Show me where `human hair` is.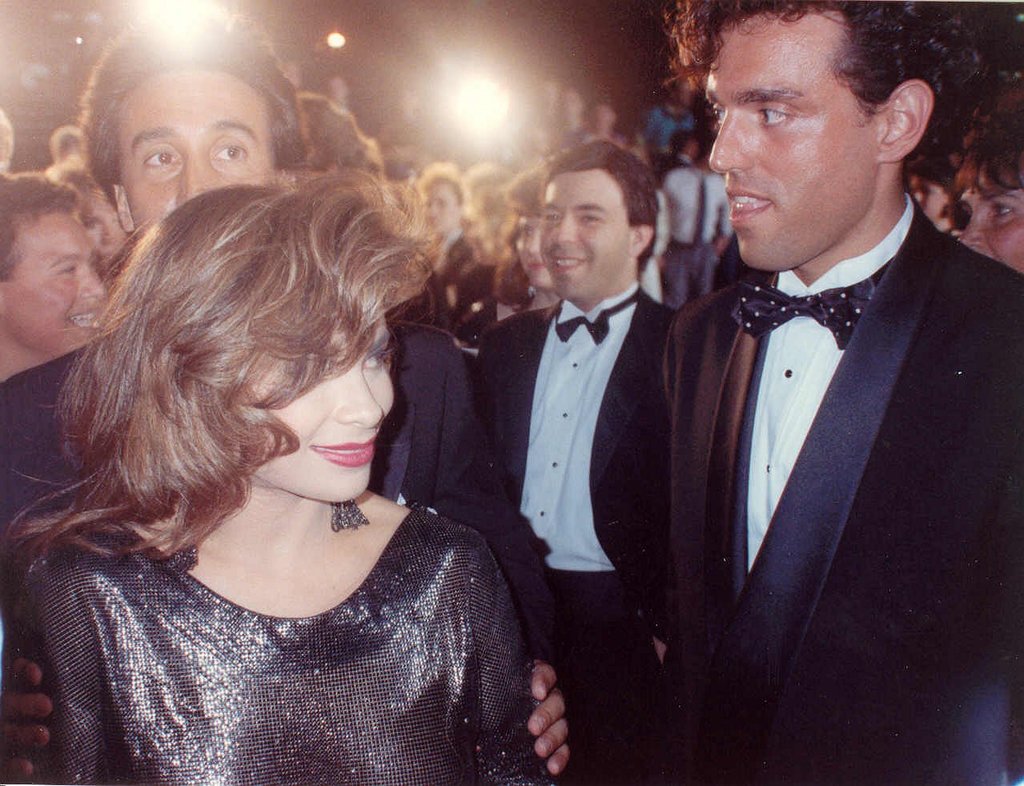
`human hair` is at (x1=541, y1=138, x2=659, y2=272).
